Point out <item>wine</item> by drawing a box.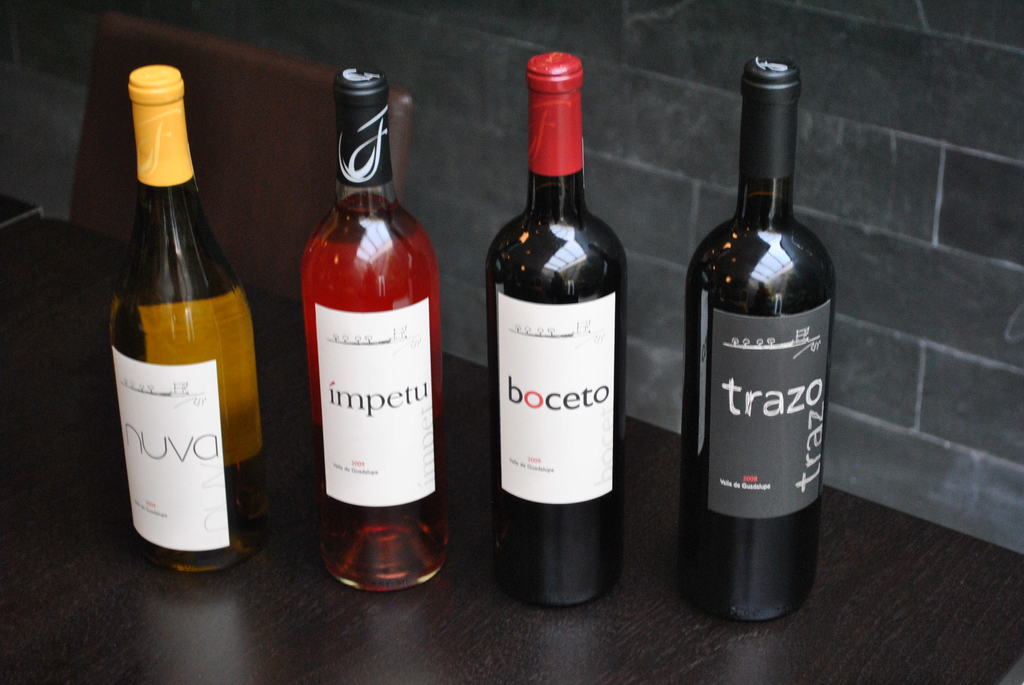
box=[303, 71, 435, 592].
